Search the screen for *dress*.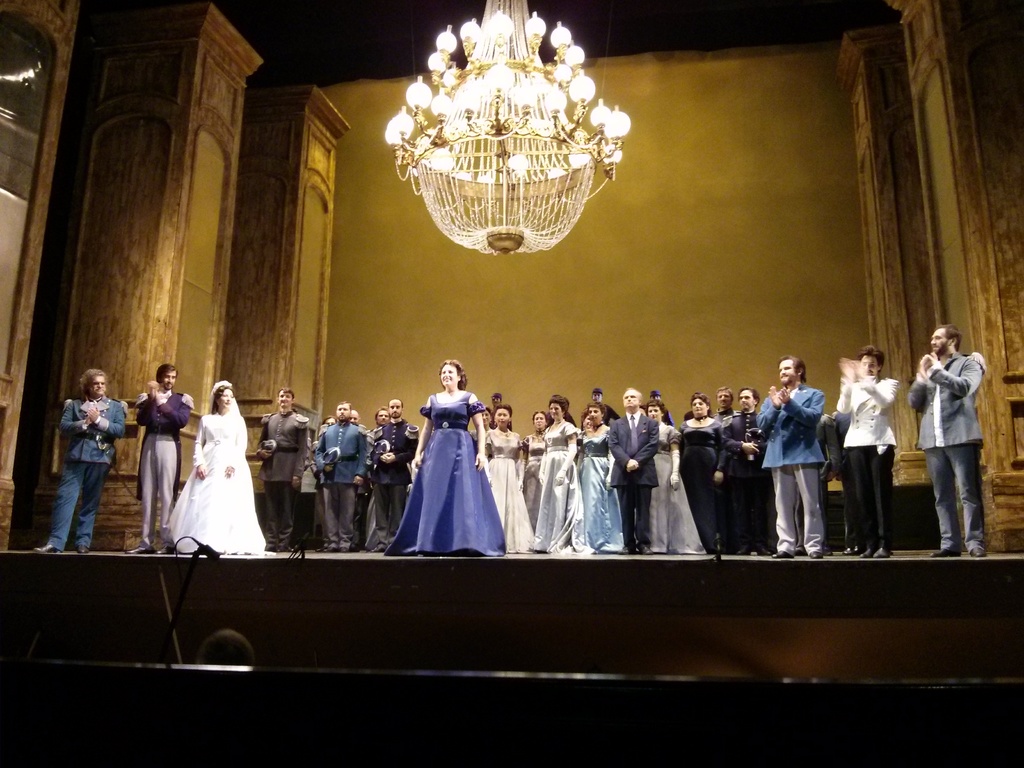
Found at <bbox>161, 410, 270, 556</bbox>.
